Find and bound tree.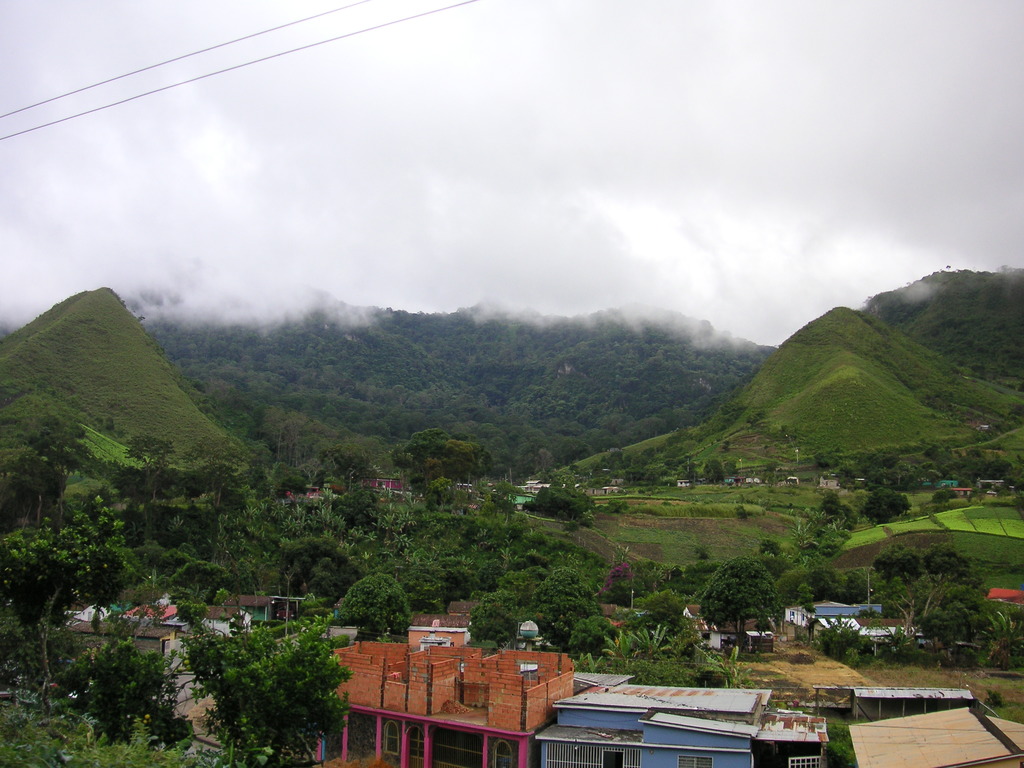
Bound: detection(168, 596, 347, 767).
